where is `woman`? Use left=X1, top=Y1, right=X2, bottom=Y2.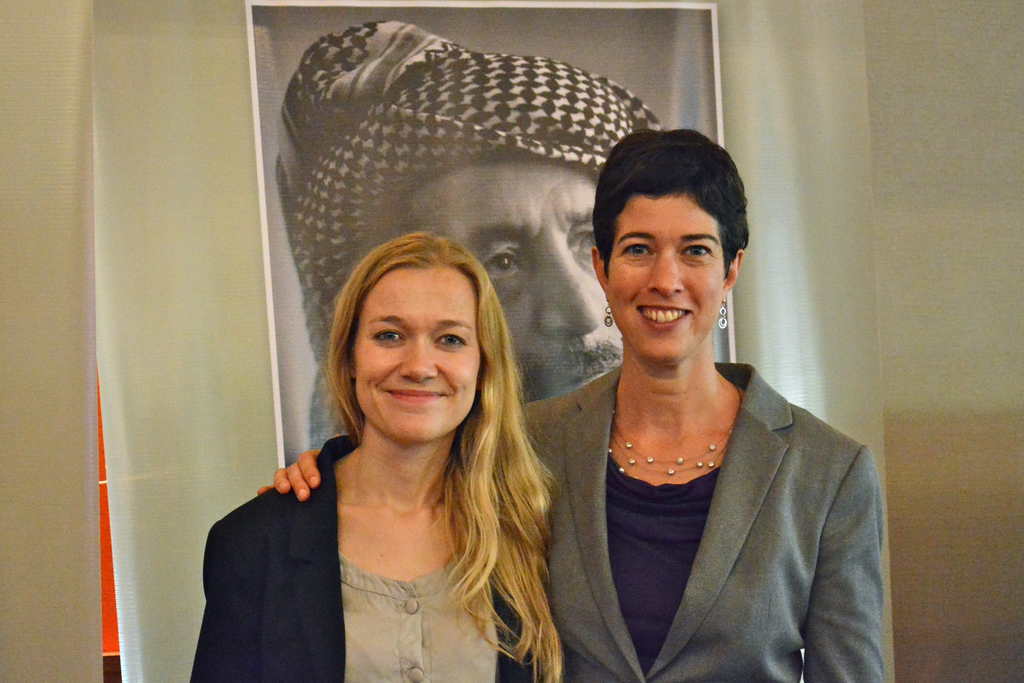
left=257, top=125, right=881, bottom=682.
